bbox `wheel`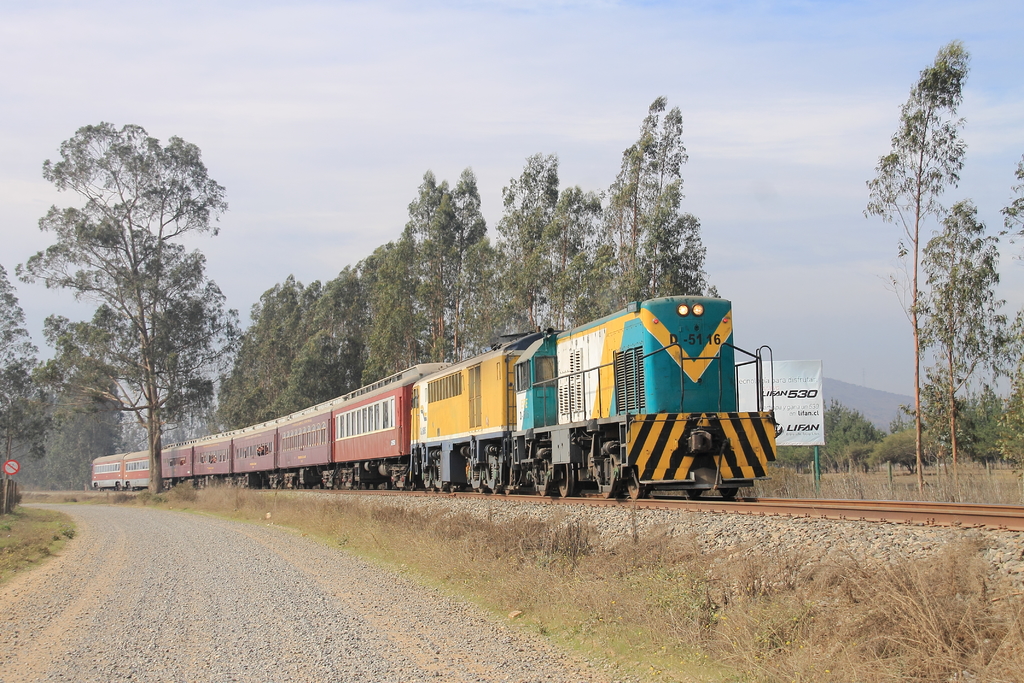
x1=118 y1=484 x2=120 y2=493
